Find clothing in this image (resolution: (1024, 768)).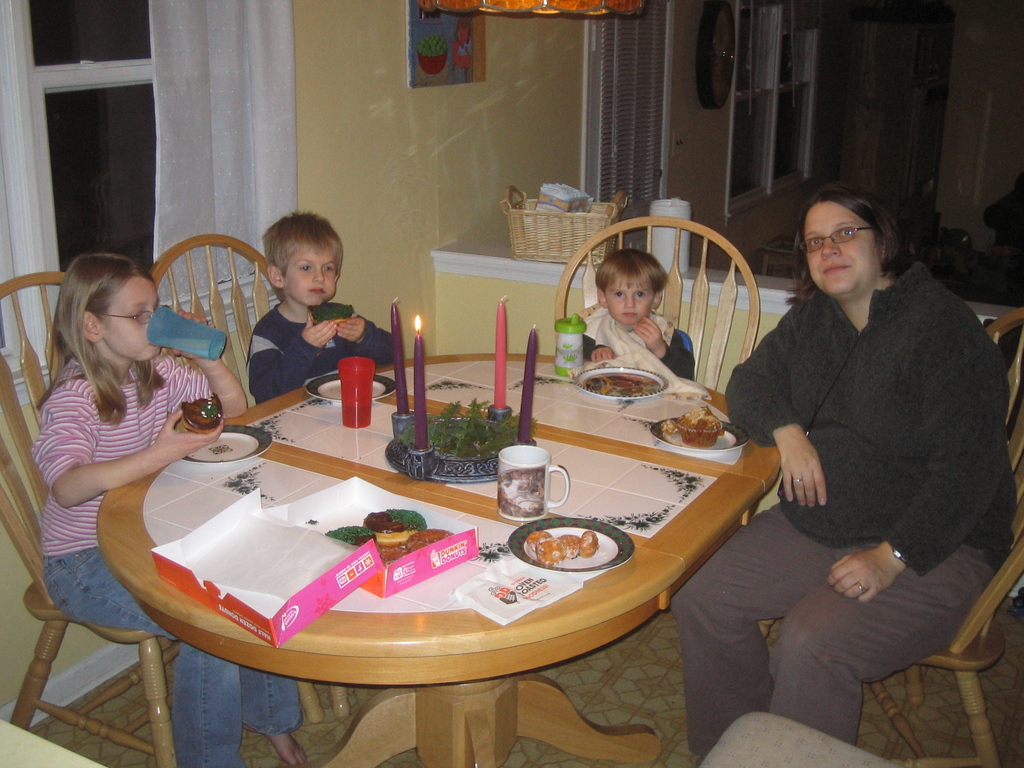
<box>716,212,997,695</box>.
